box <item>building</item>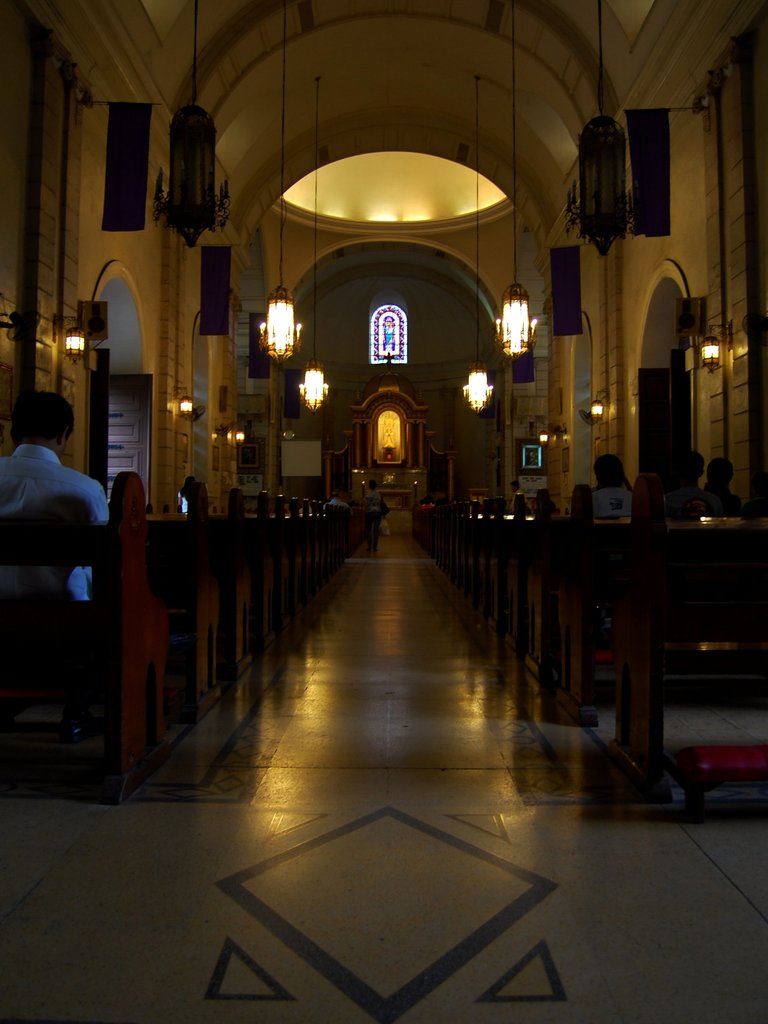
BBox(0, 0, 767, 1023)
